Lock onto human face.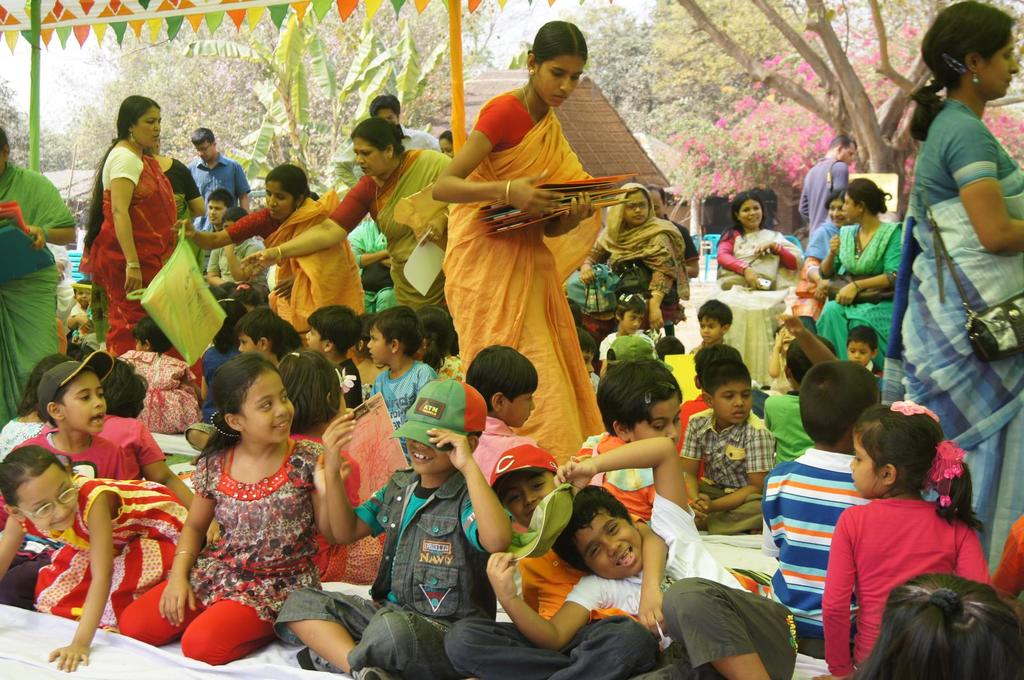
Locked: (737, 198, 763, 227).
